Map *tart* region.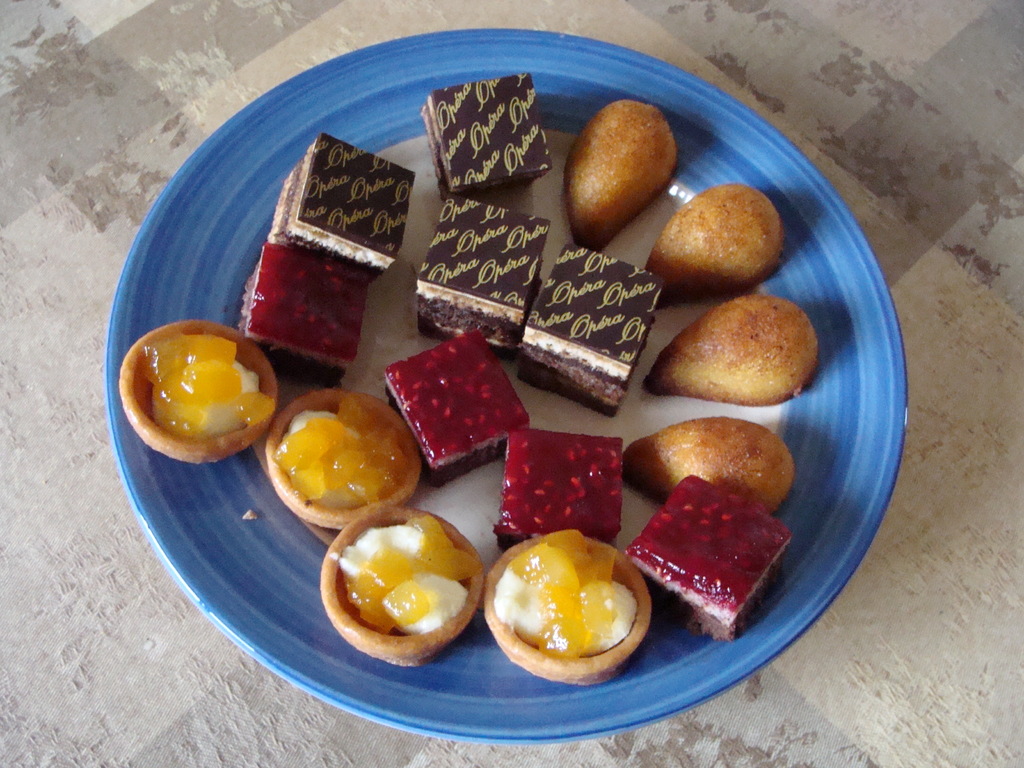
Mapped to bbox=(489, 529, 657, 688).
